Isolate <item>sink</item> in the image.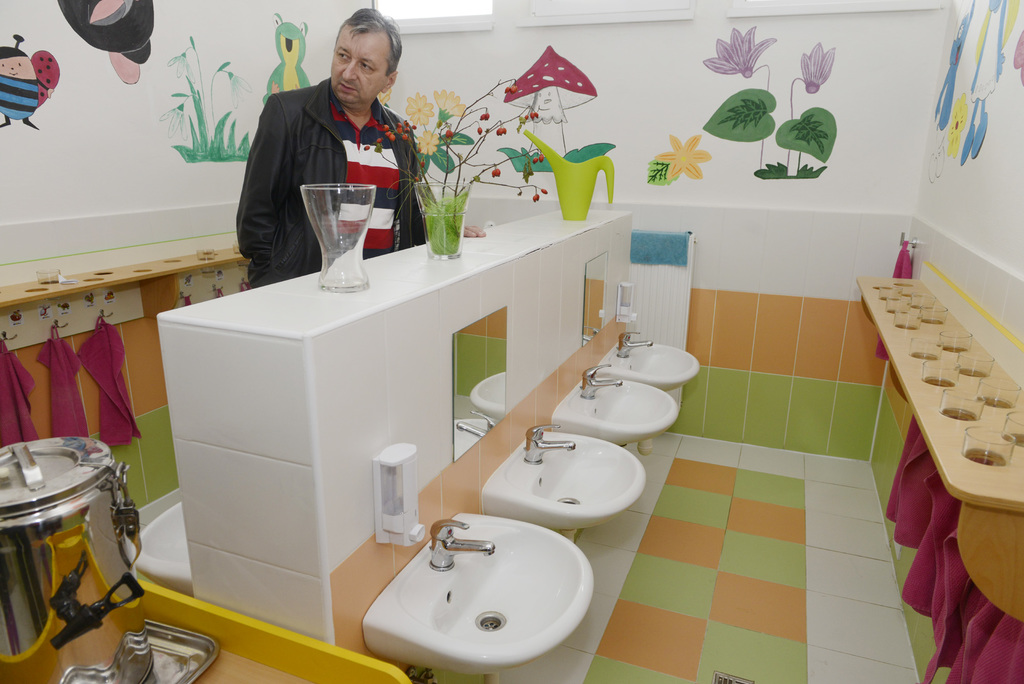
Isolated region: x1=595 y1=326 x2=701 y2=394.
